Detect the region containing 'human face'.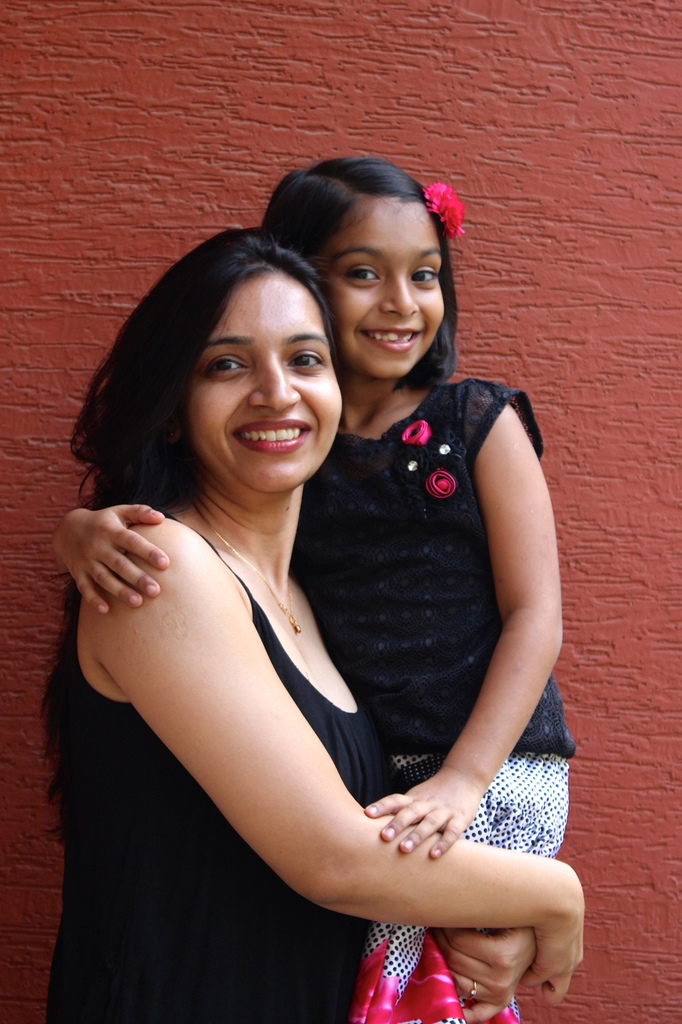
box=[189, 268, 342, 494].
